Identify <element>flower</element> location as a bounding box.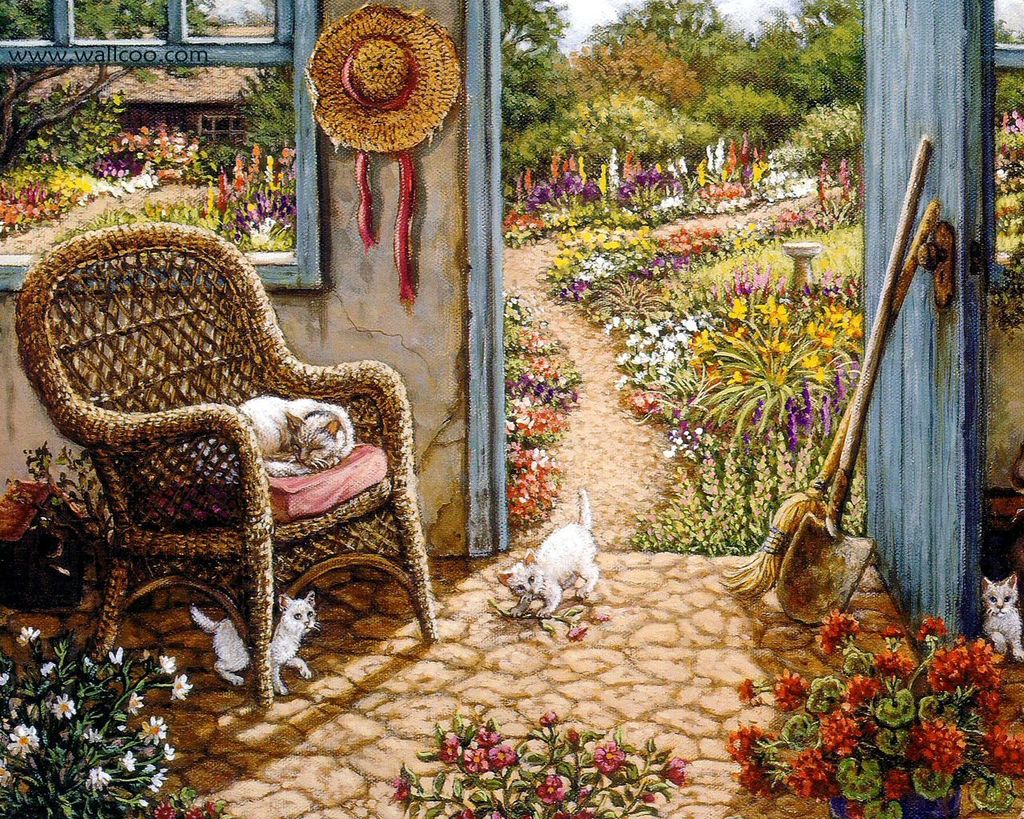
bbox(537, 708, 557, 728).
